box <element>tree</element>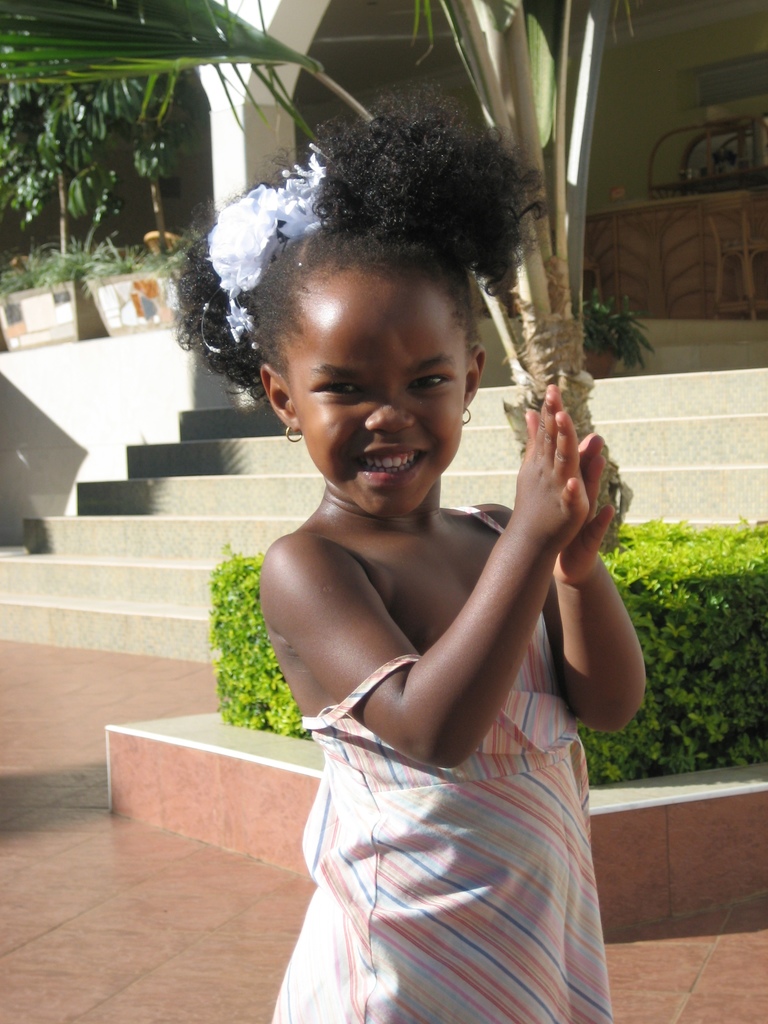
x1=78 y1=68 x2=198 y2=250
